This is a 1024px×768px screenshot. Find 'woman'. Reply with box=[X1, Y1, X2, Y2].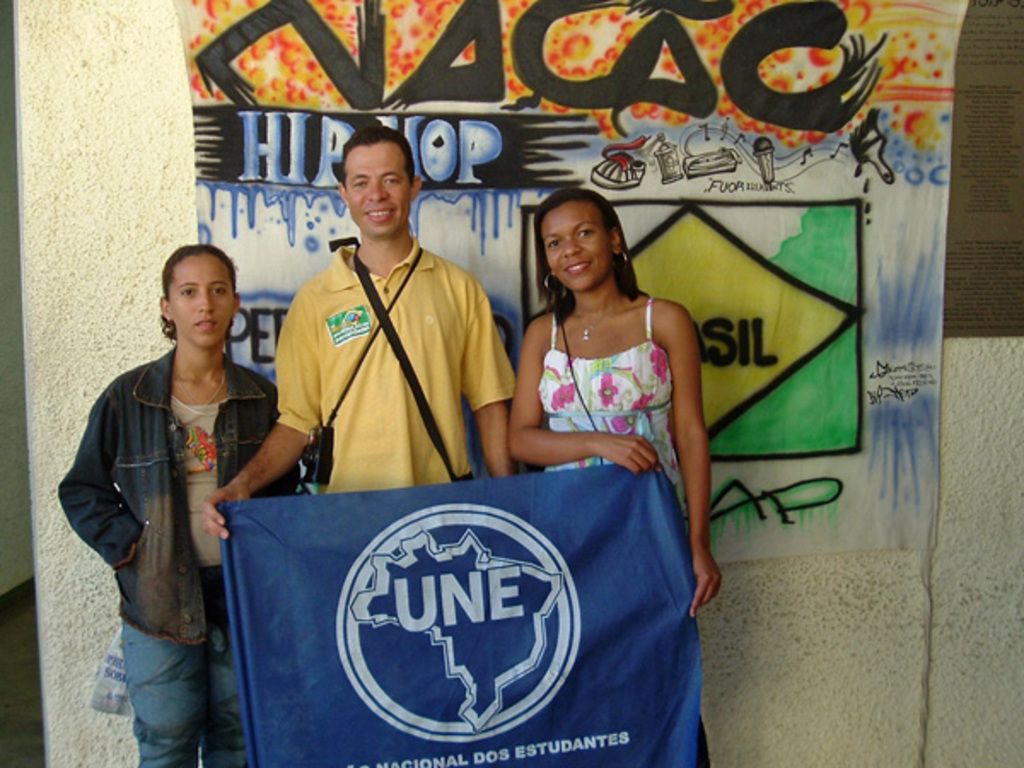
box=[56, 247, 295, 766].
